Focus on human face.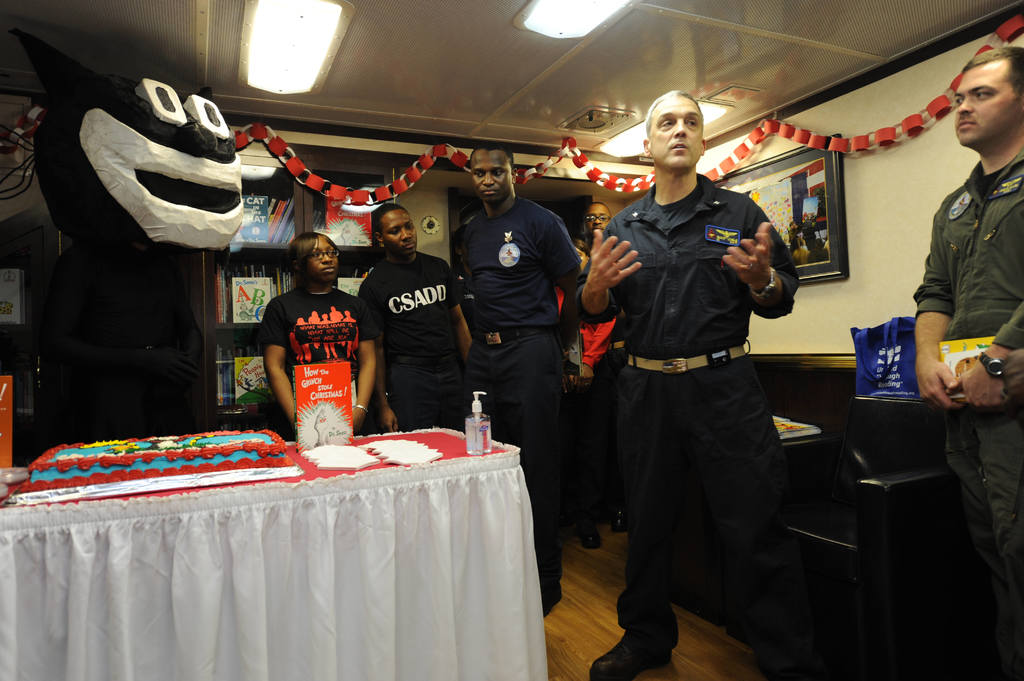
Focused at 387,210,417,250.
